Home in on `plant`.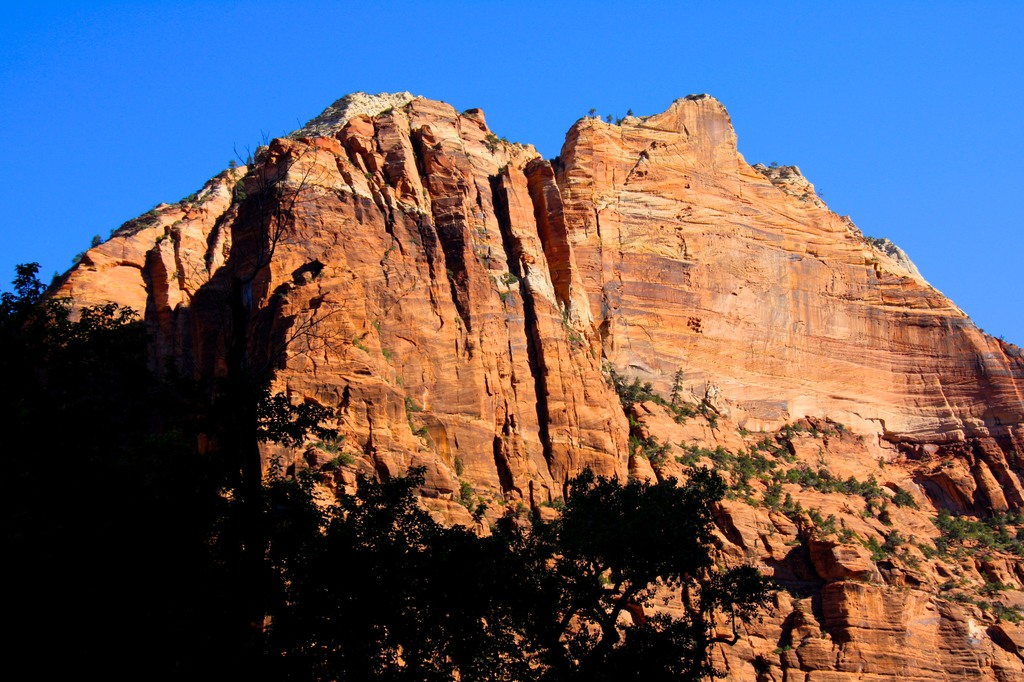
Homed in at (359,344,369,353).
